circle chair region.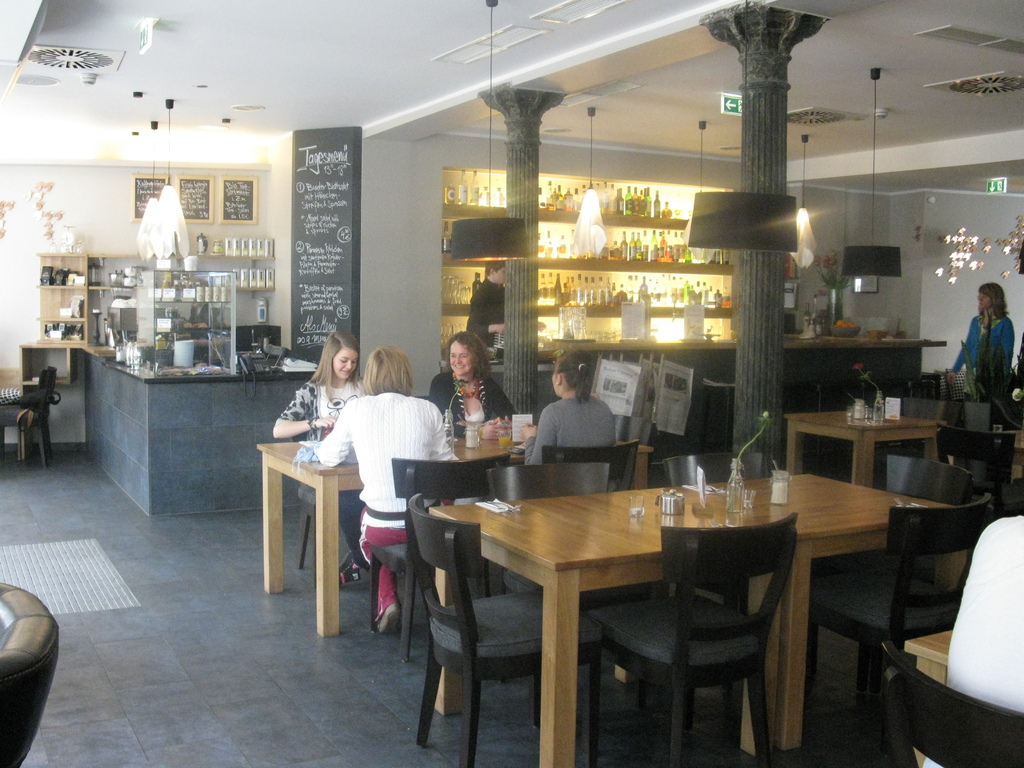
Region: (x1=300, y1=426, x2=321, y2=589).
